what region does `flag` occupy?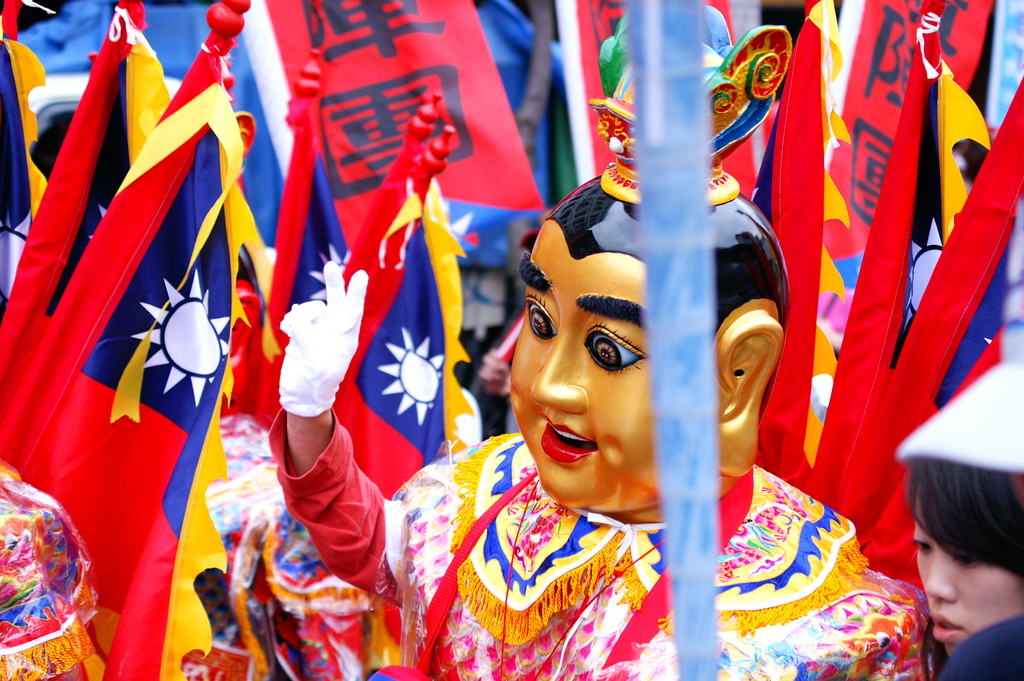
rect(814, 0, 945, 529).
